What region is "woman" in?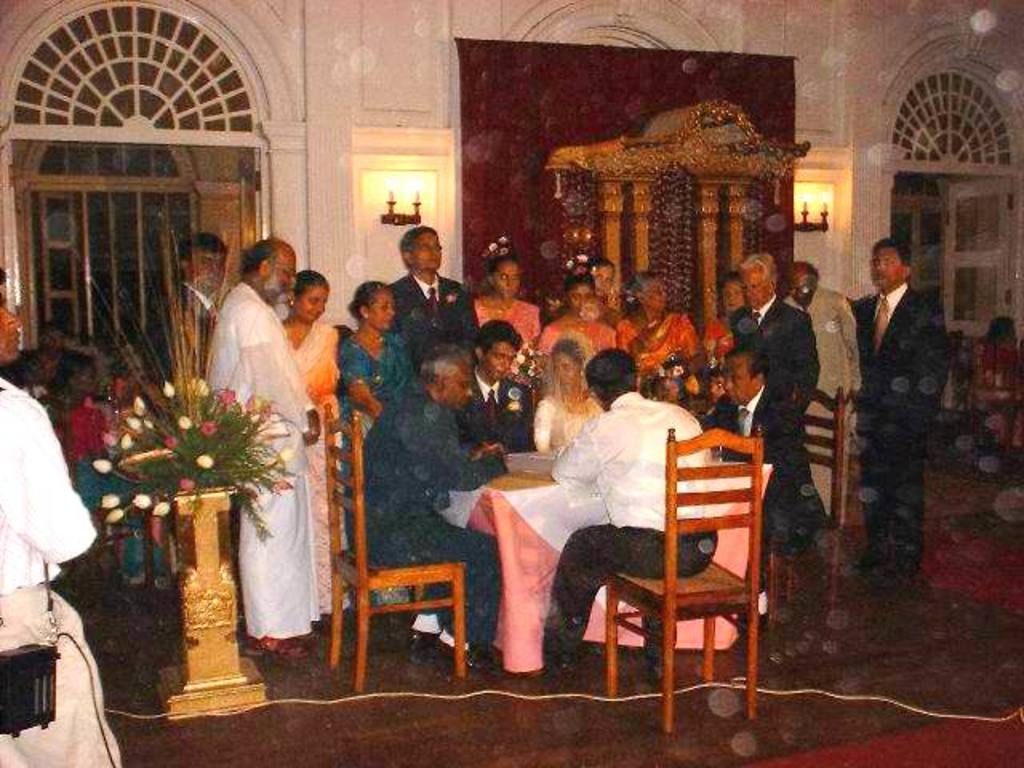
box=[336, 272, 414, 539].
